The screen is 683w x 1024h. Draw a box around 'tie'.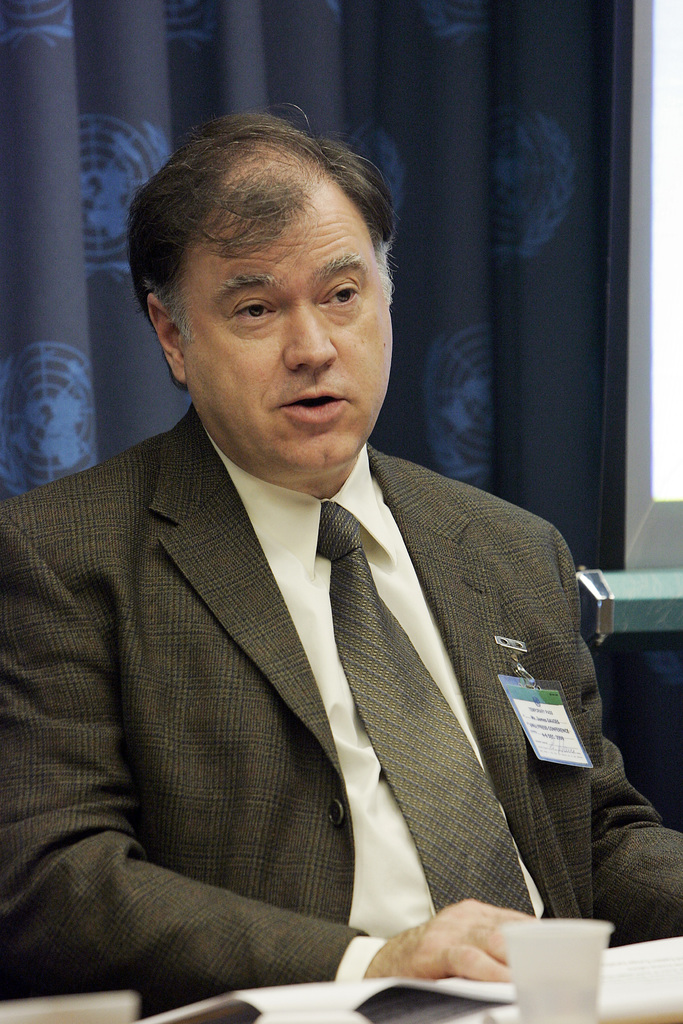
locate(318, 500, 537, 912).
